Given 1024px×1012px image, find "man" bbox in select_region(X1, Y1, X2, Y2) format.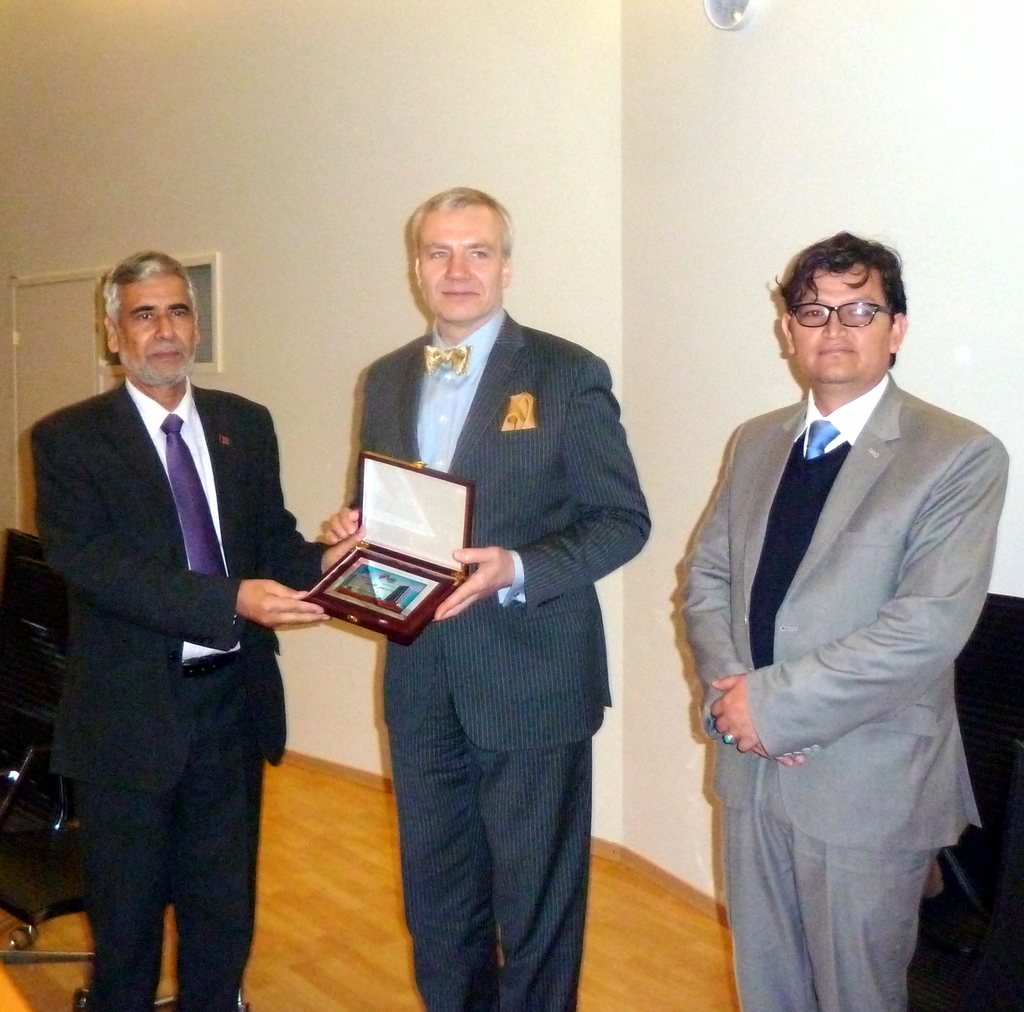
select_region(671, 229, 1009, 1011).
